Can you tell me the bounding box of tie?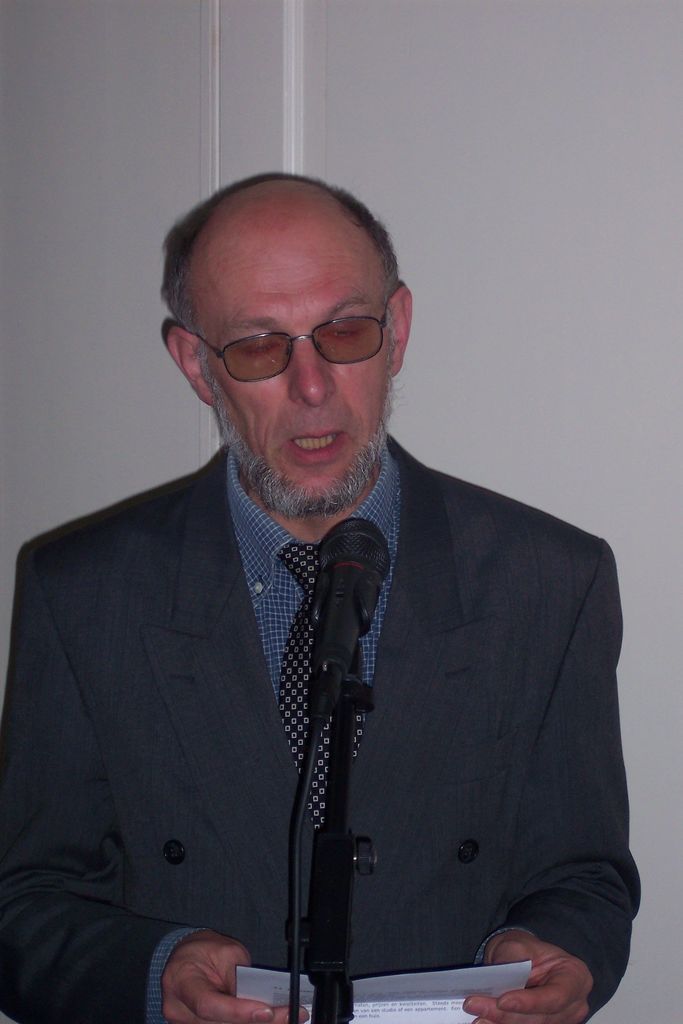
x1=267, y1=546, x2=364, y2=831.
